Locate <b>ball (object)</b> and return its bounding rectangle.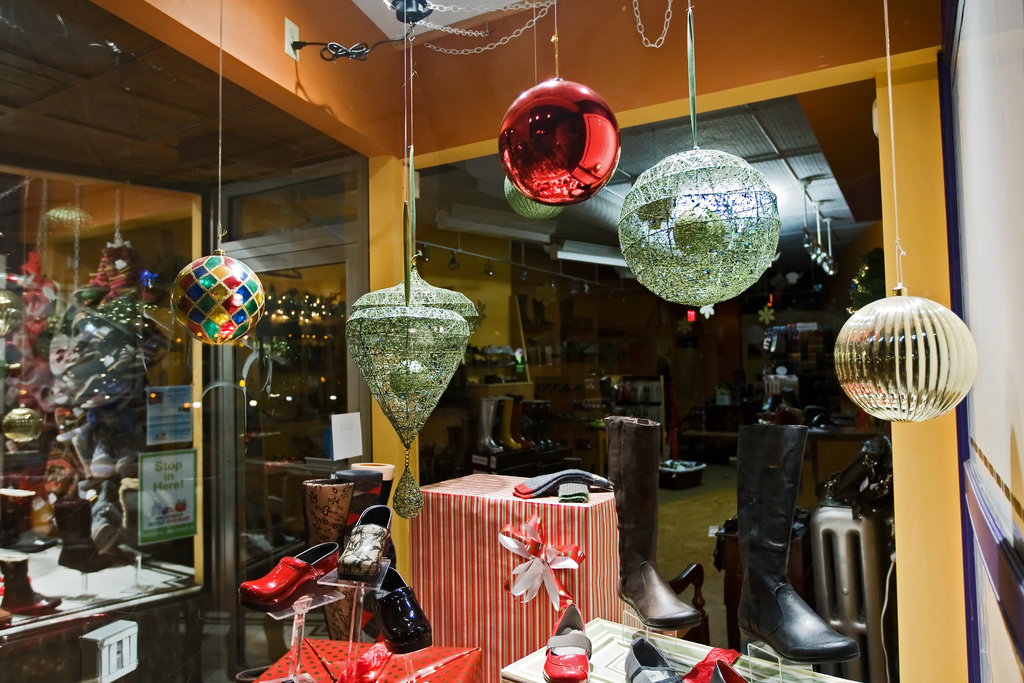
<box>166,248,266,345</box>.
